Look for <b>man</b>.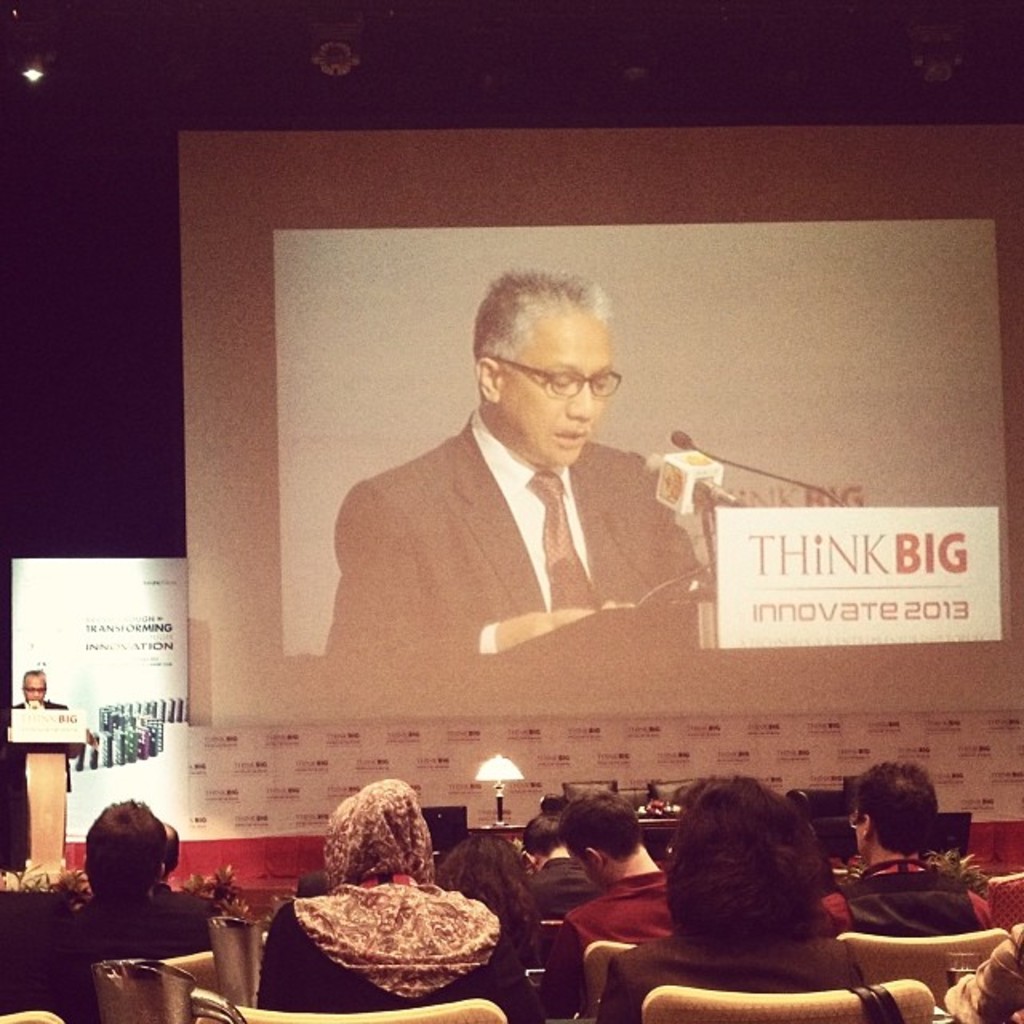
Found: left=827, top=762, right=997, bottom=944.
